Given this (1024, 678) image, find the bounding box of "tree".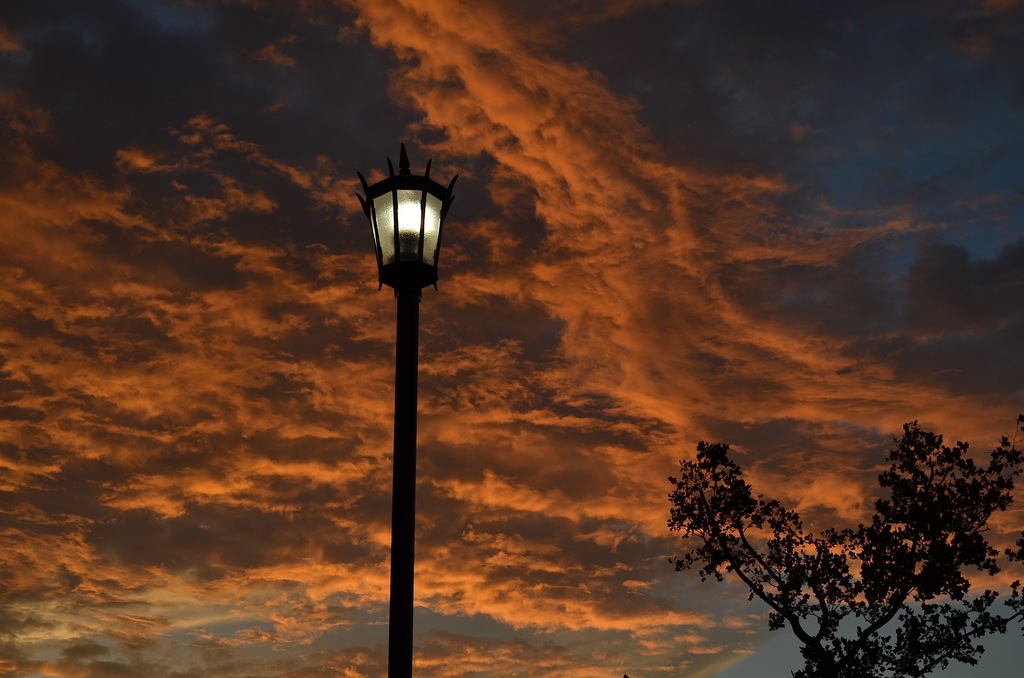
667 416 1023 677.
